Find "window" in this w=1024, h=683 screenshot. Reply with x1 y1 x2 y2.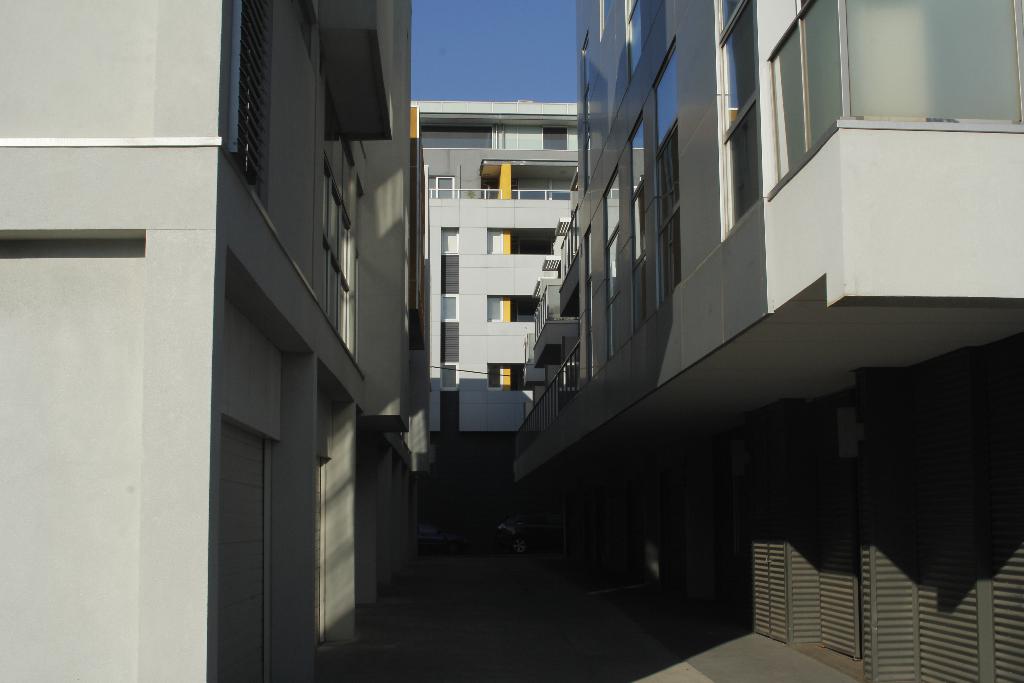
727 103 761 227.
